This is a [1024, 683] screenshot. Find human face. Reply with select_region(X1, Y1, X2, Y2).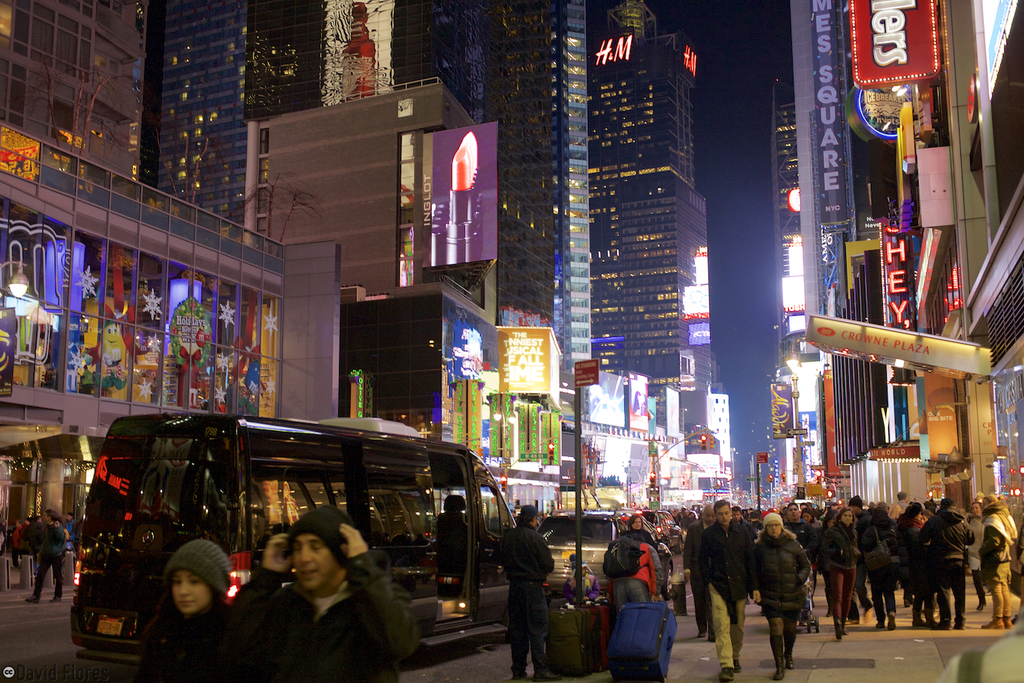
select_region(630, 515, 645, 531).
